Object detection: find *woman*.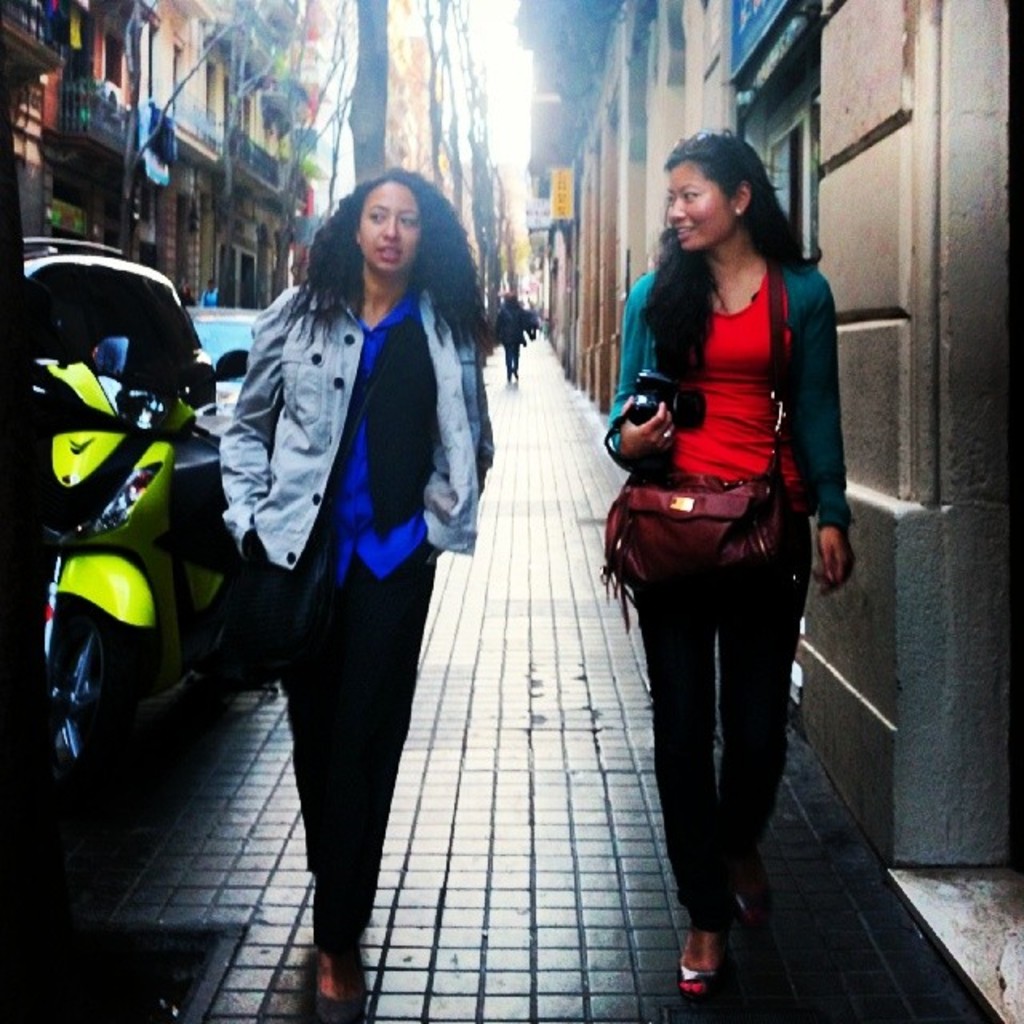
(603, 128, 858, 995).
